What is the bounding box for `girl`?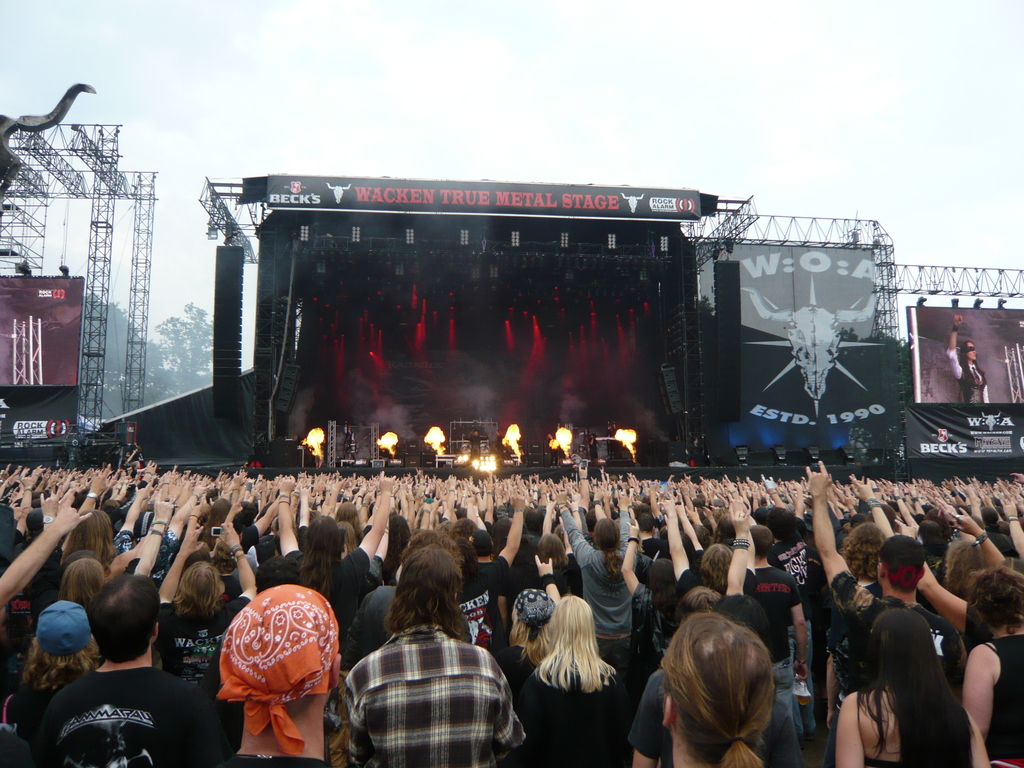
[left=7, top=592, right=138, bottom=767].
